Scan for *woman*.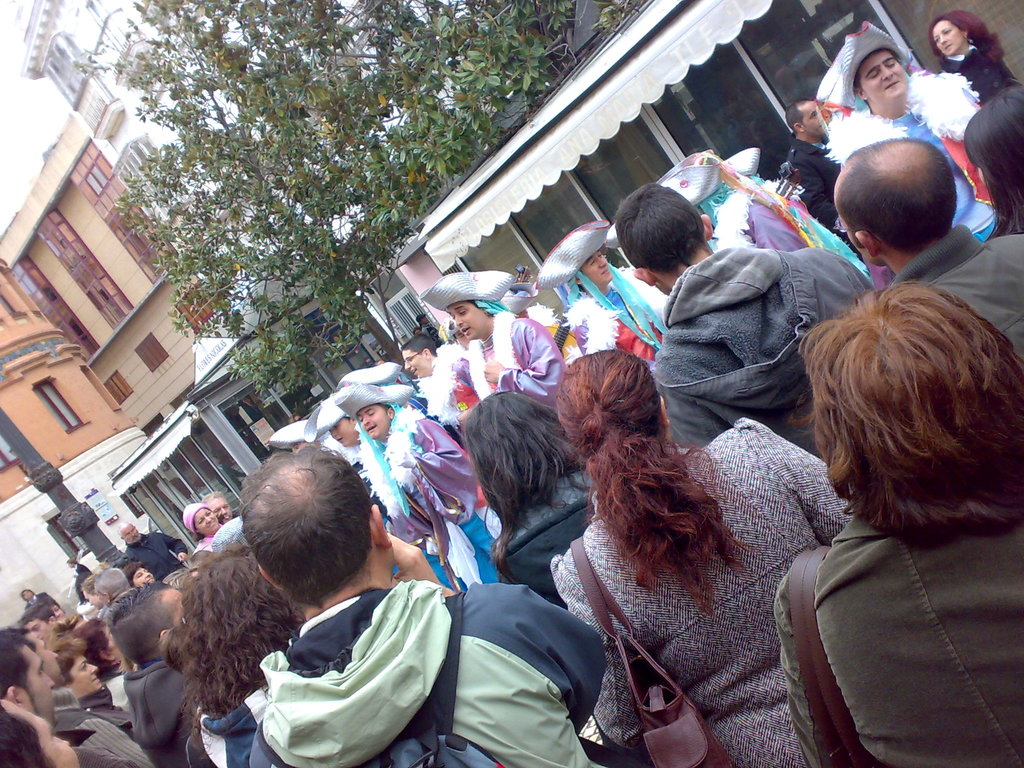
Scan result: bbox(161, 543, 316, 767).
